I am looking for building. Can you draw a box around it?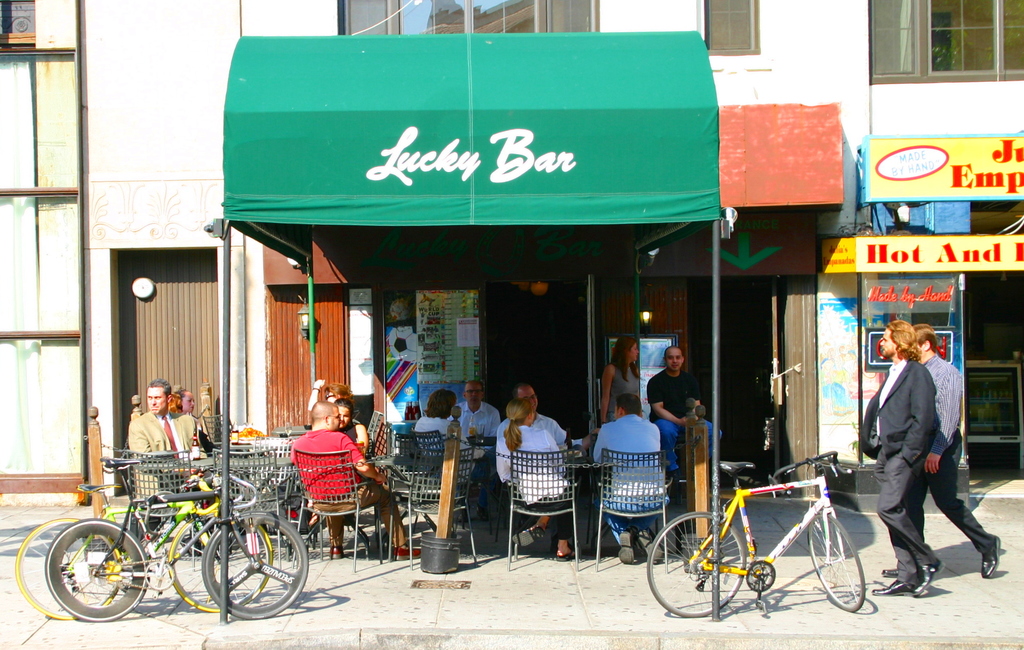
Sure, the bounding box is crop(0, 0, 79, 493).
